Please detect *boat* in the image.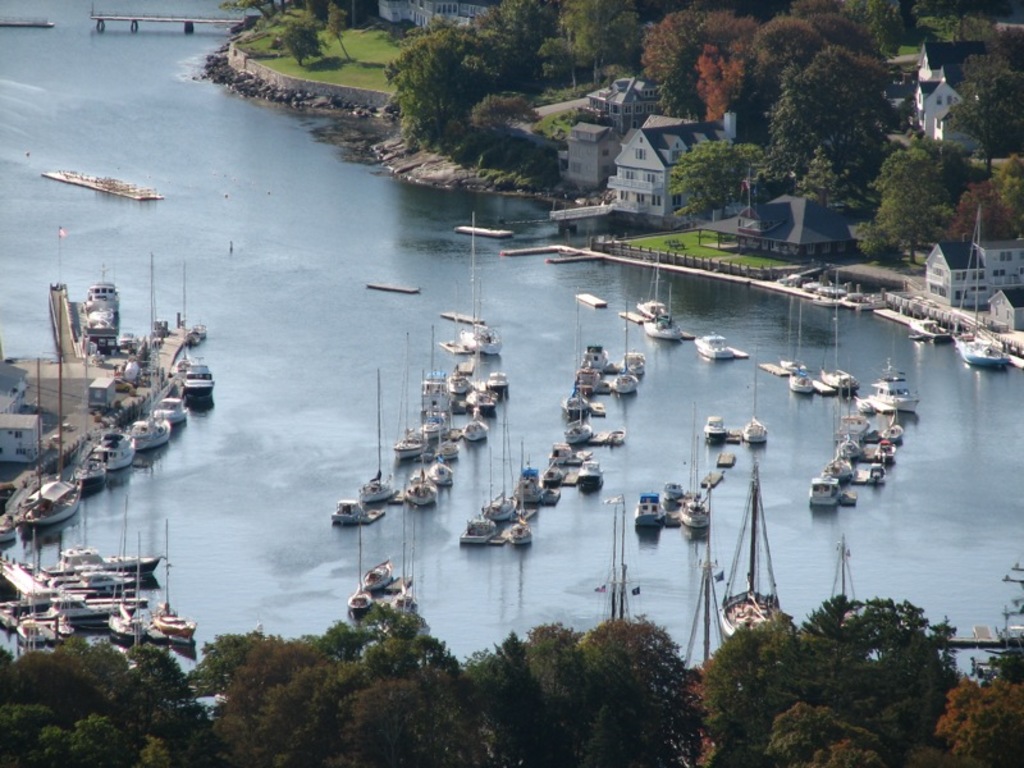
crop(182, 355, 215, 390).
